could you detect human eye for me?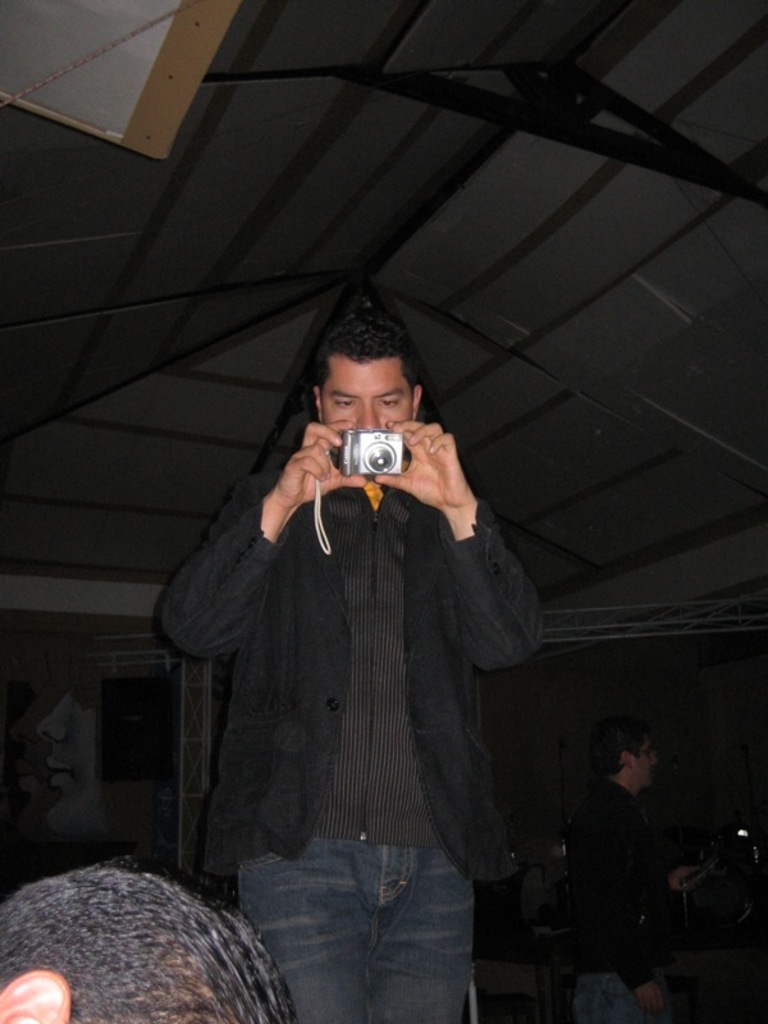
Detection result: box=[376, 394, 406, 413].
